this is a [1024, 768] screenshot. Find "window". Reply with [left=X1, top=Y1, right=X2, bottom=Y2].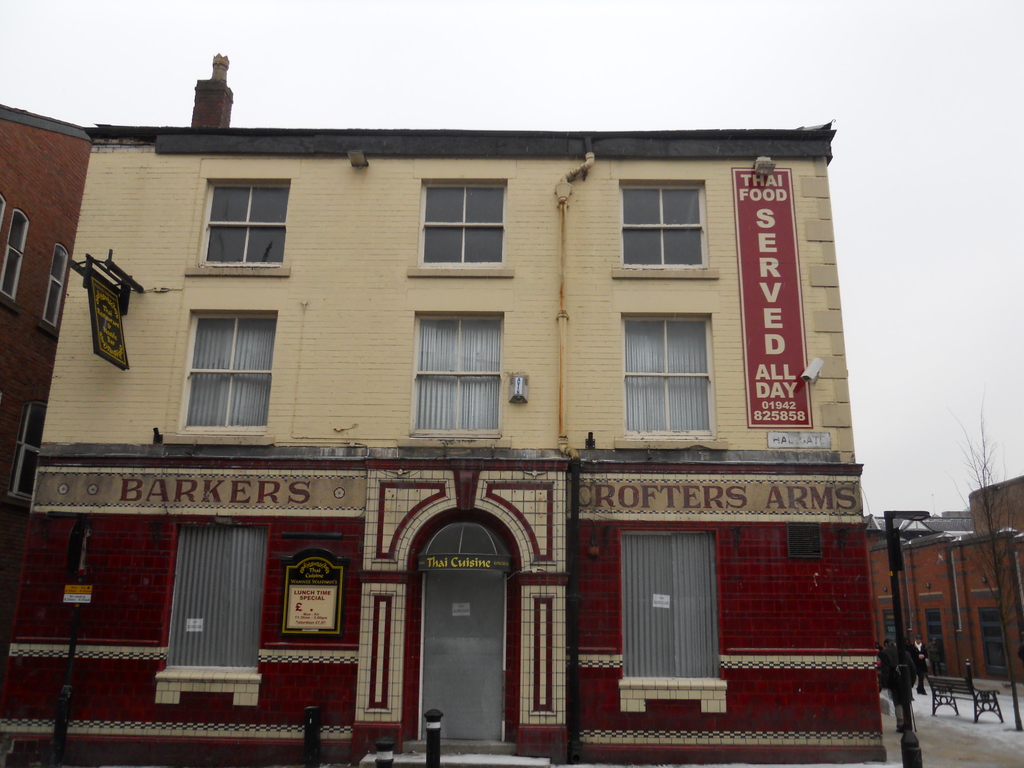
[left=42, top=243, right=72, bottom=328].
